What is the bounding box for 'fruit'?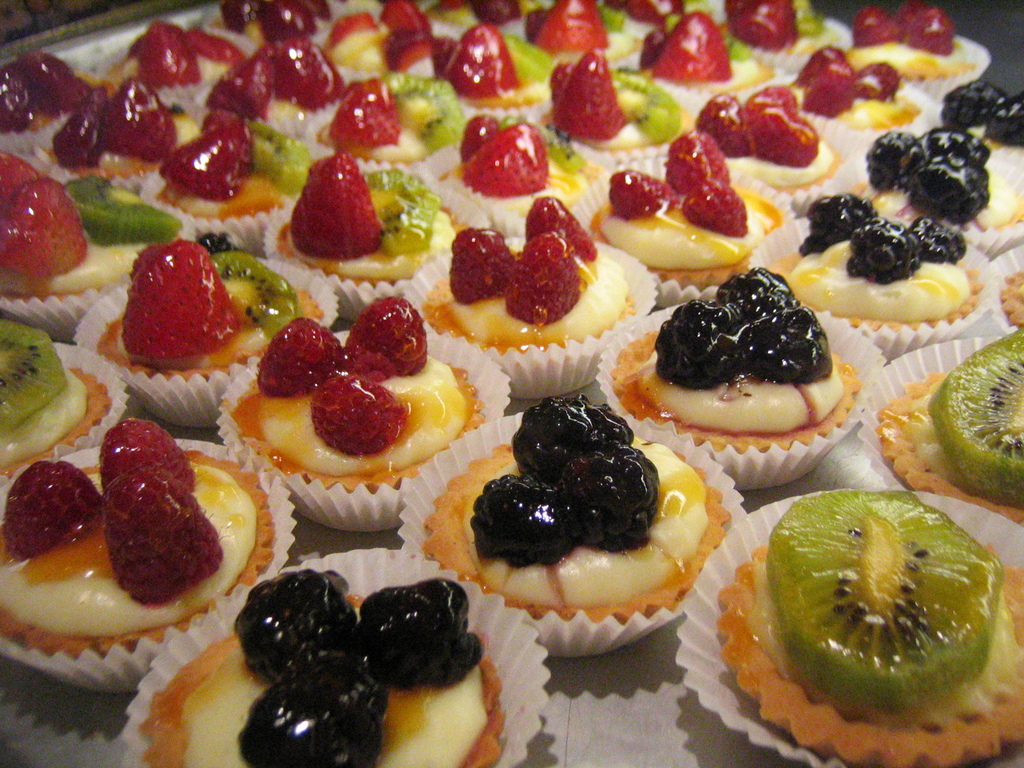
452:223:518:300.
